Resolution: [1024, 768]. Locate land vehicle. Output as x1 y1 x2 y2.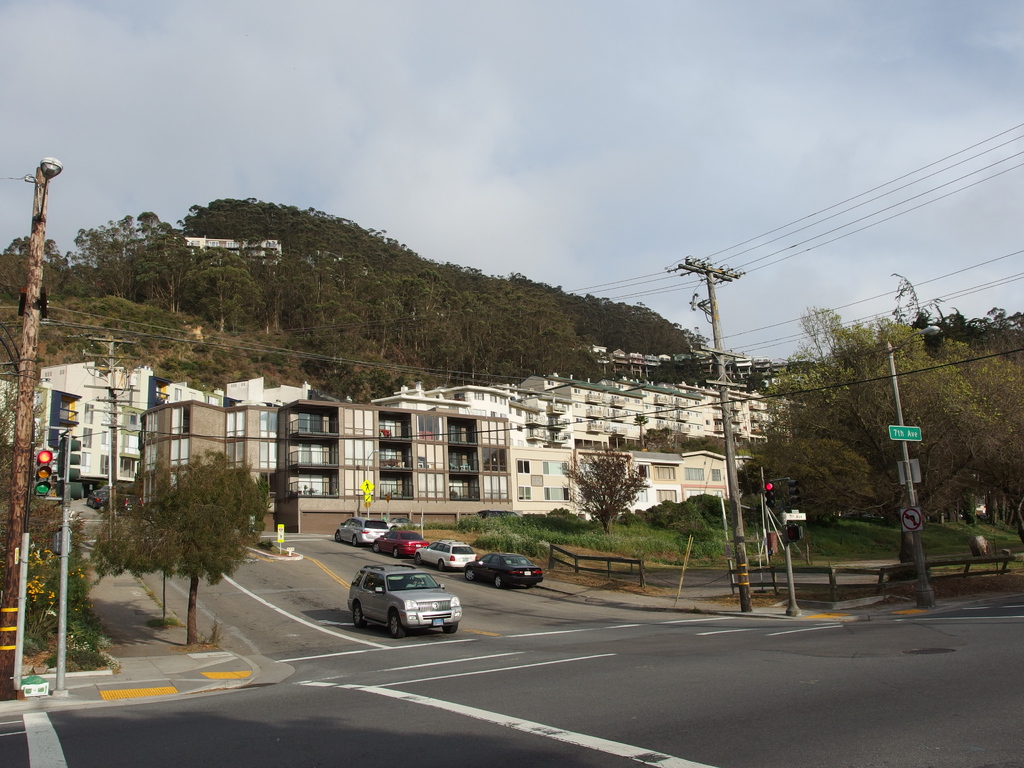
463 547 545 589.
